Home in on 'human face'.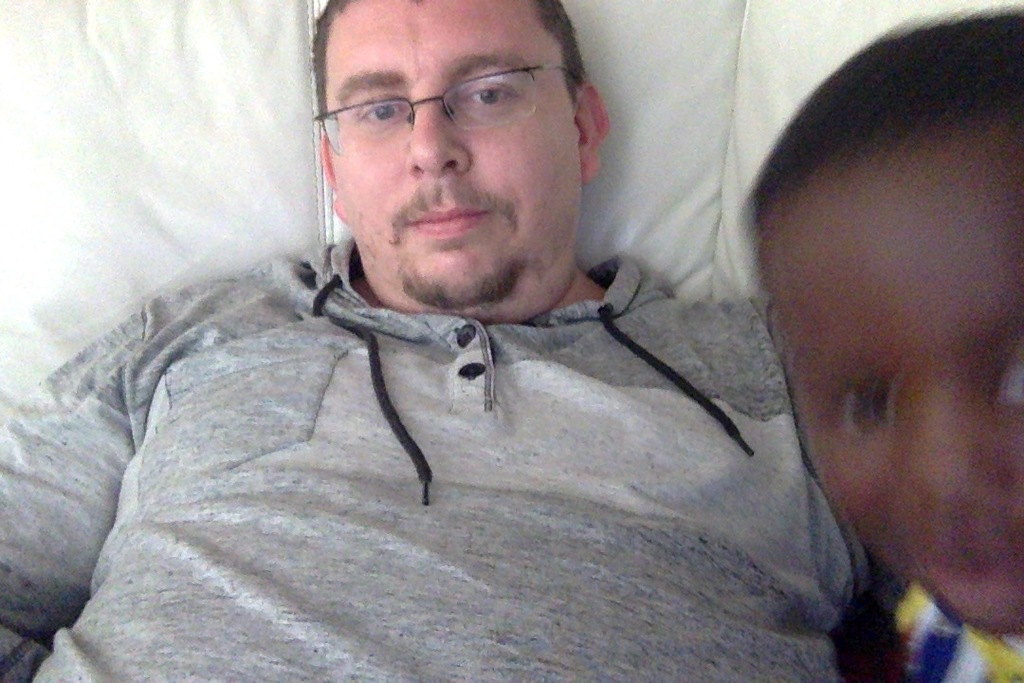
Homed in at box=[762, 131, 1023, 632].
